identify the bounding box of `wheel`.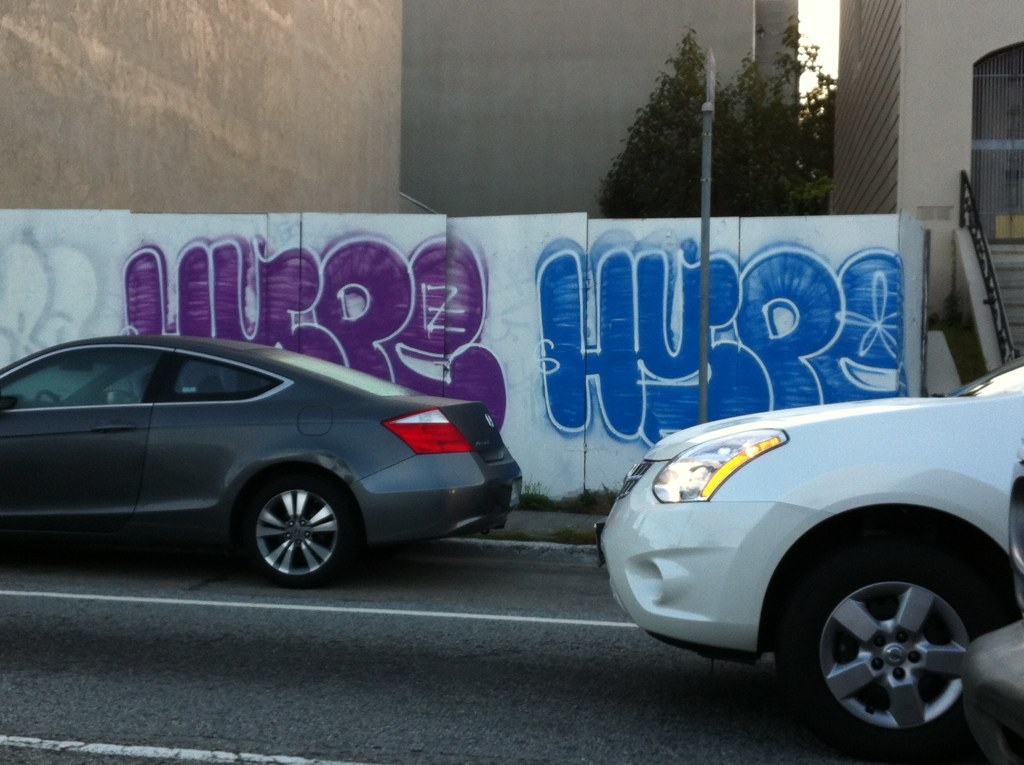
(x1=236, y1=468, x2=363, y2=587).
